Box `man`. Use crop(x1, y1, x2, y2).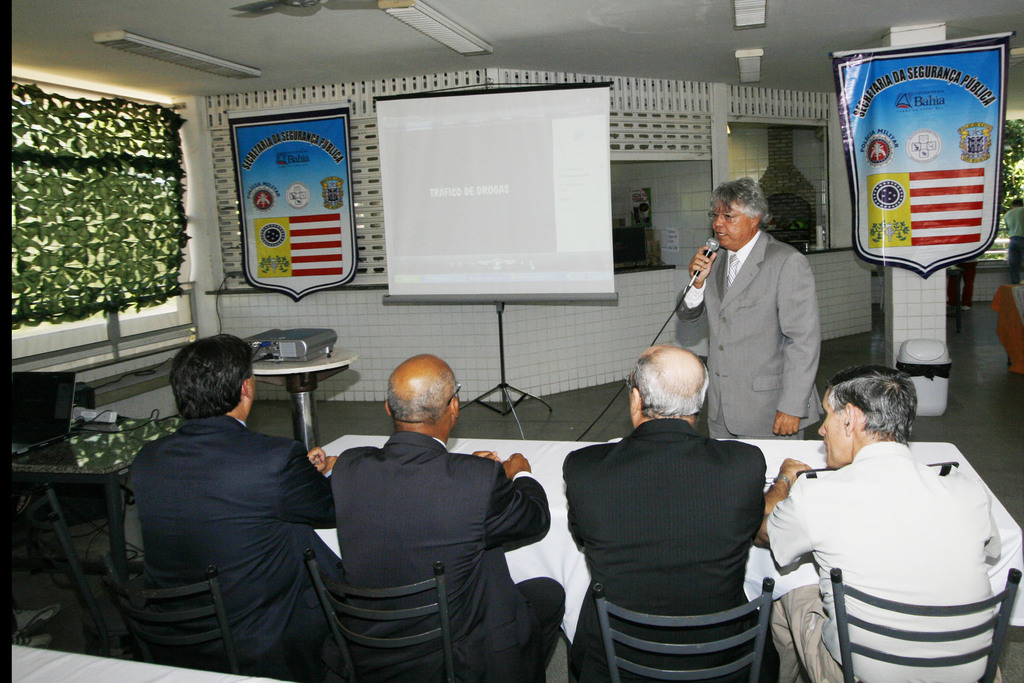
crop(563, 346, 766, 682).
